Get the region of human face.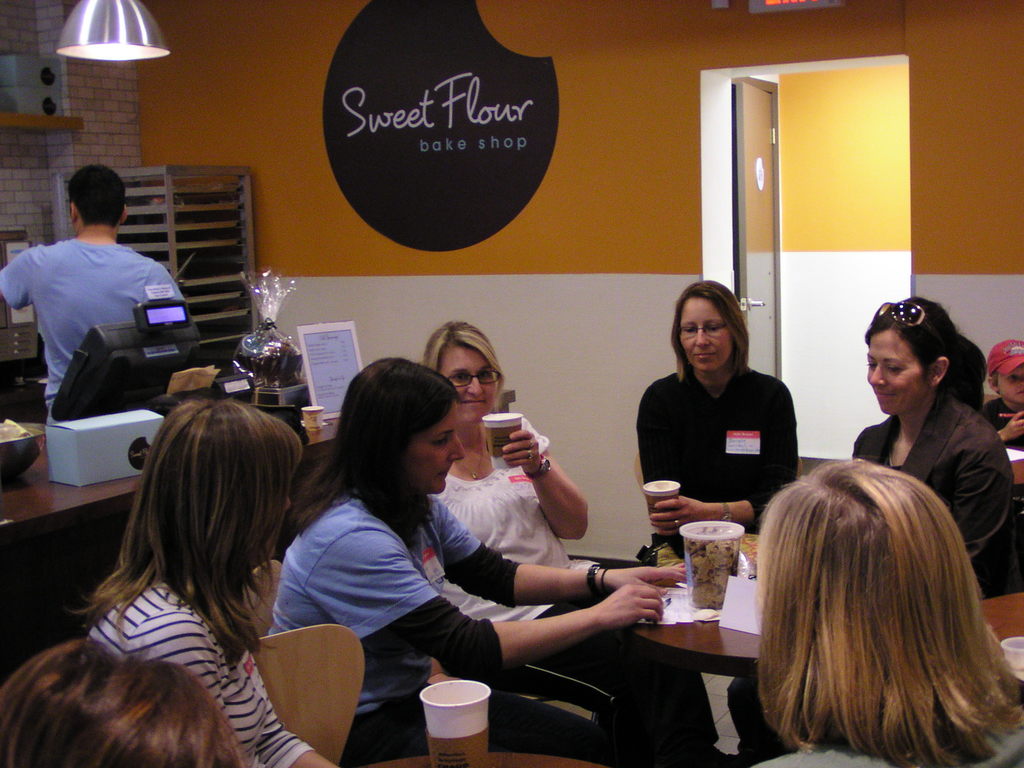
(403,401,463,492).
